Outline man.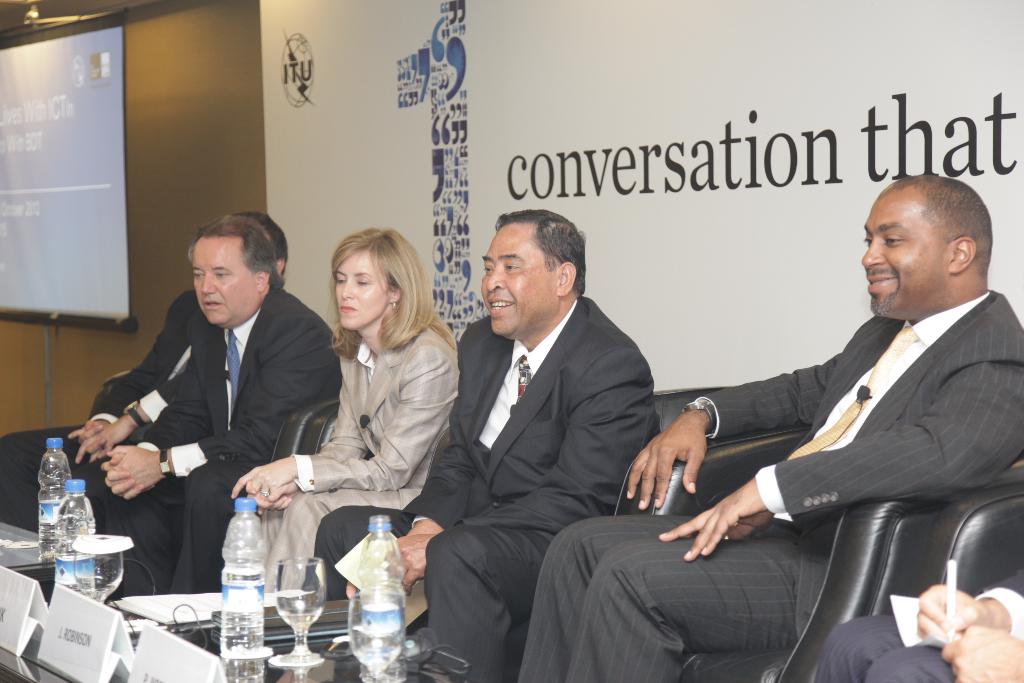
Outline: <bbox>303, 208, 665, 682</bbox>.
